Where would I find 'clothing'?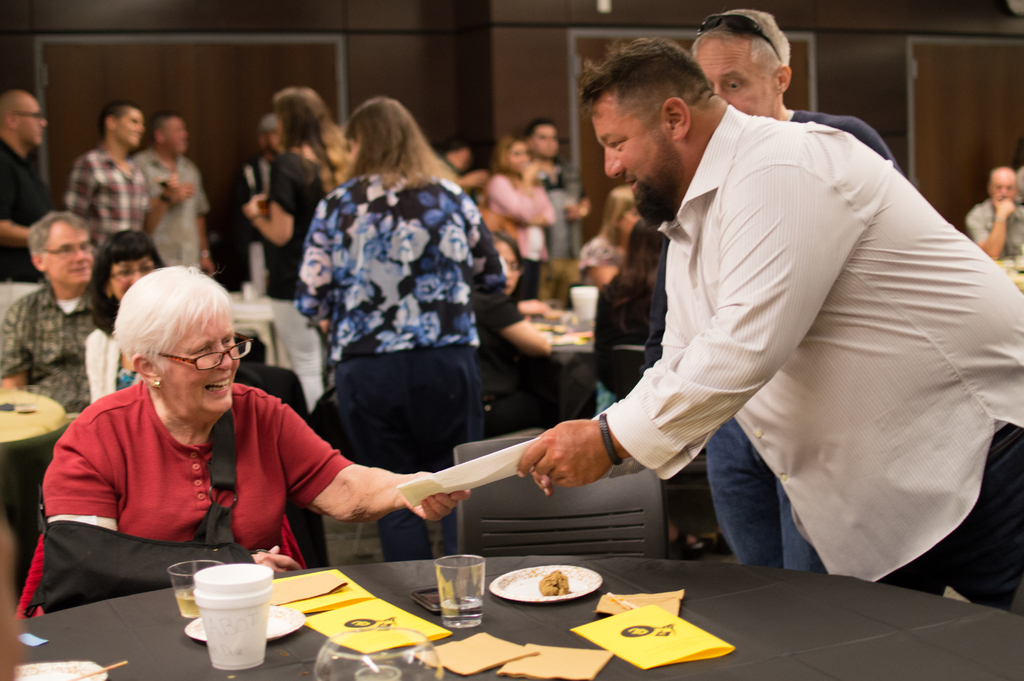
At region(264, 151, 340, 409).
